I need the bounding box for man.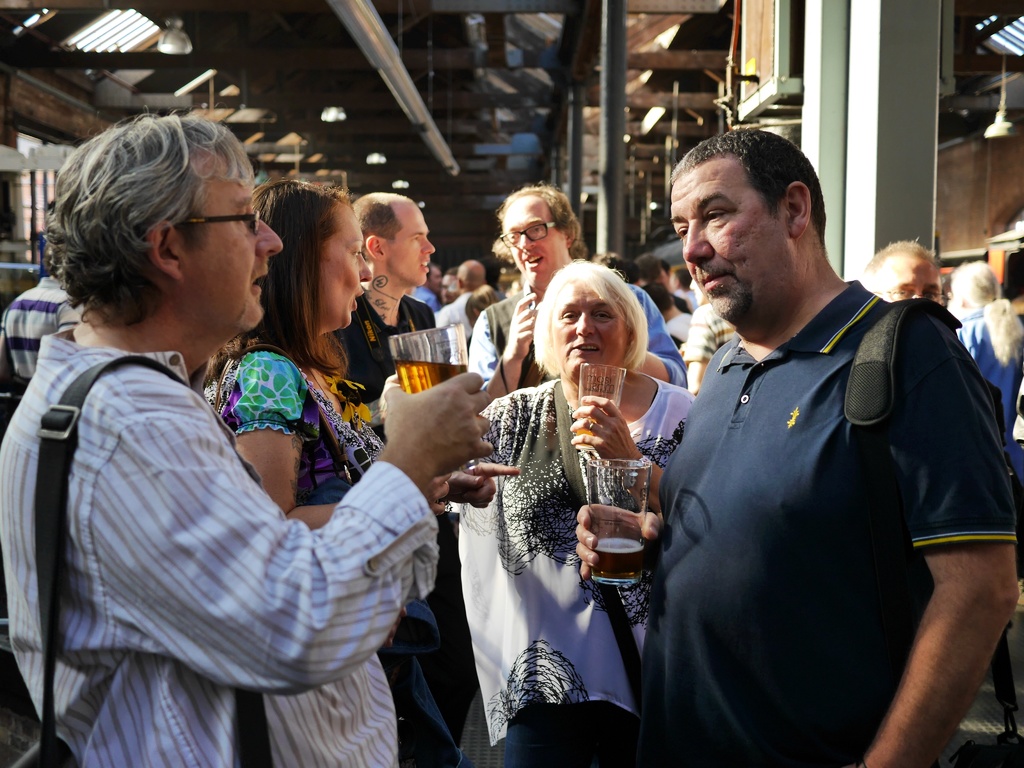
Here it is: locate(437, 257, 489, 364).
